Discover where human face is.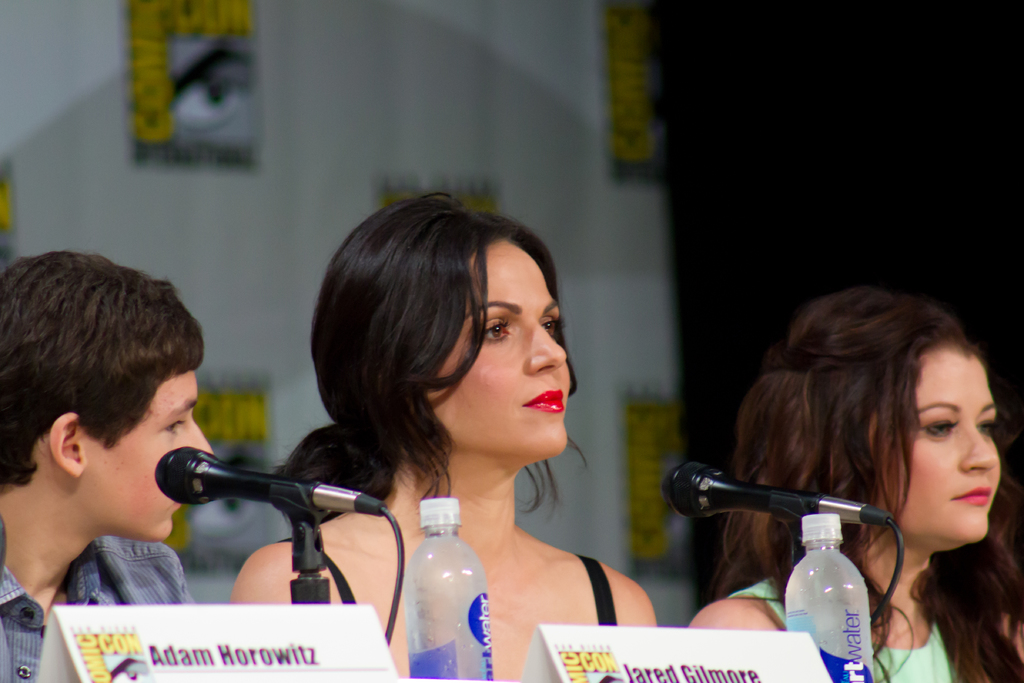
Discovered at [86,363,216,543].
